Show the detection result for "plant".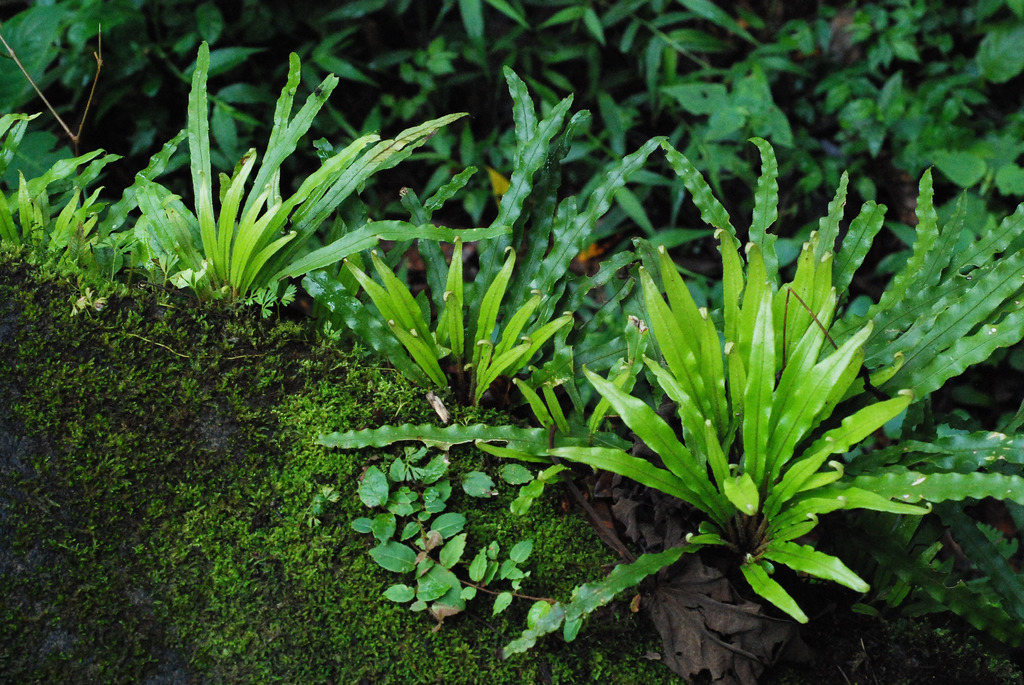
320,233,579,402.
